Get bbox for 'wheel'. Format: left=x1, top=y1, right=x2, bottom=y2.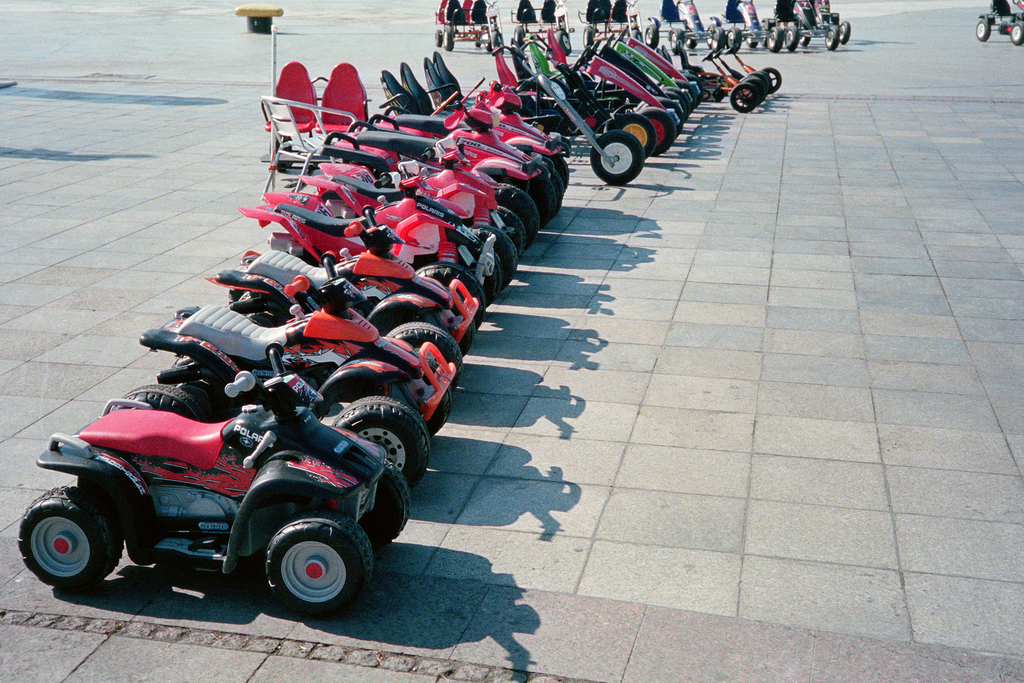
left=547, top=151, right=572, bottom=188.
